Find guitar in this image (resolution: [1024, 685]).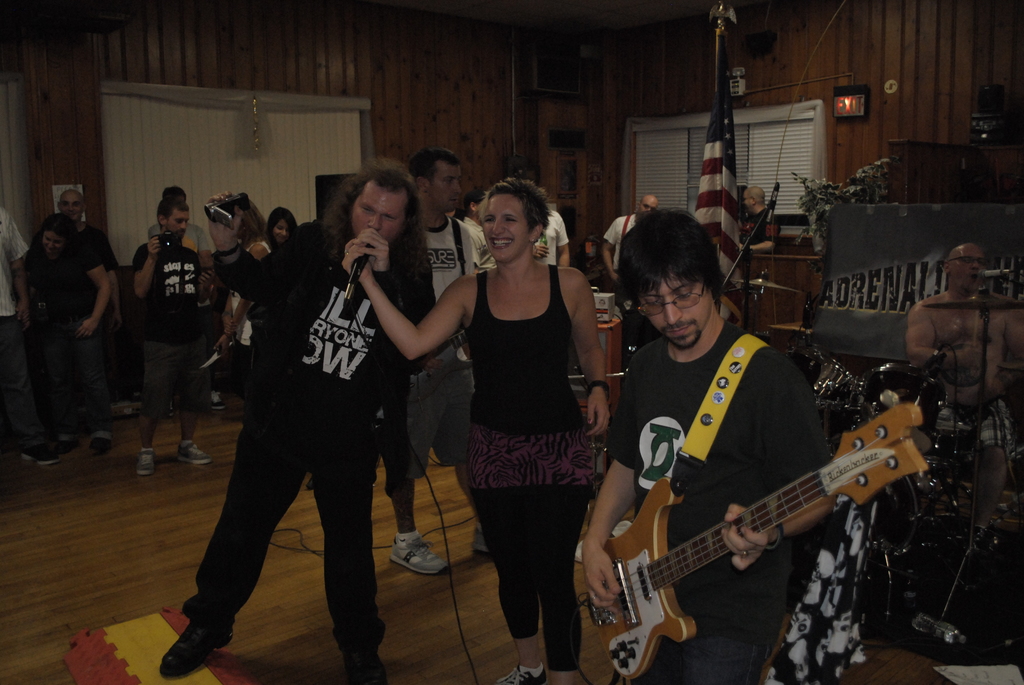
pyautogui.locateOnScreen(586, 468, 942, 684).
